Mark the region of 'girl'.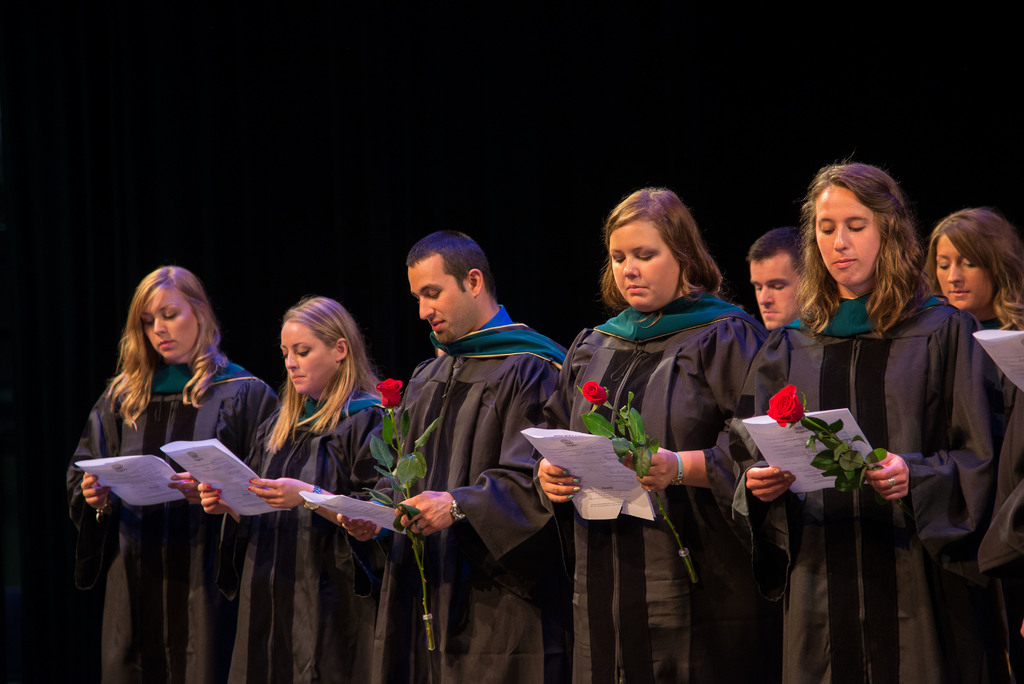
Region: 521,190,765,683.
